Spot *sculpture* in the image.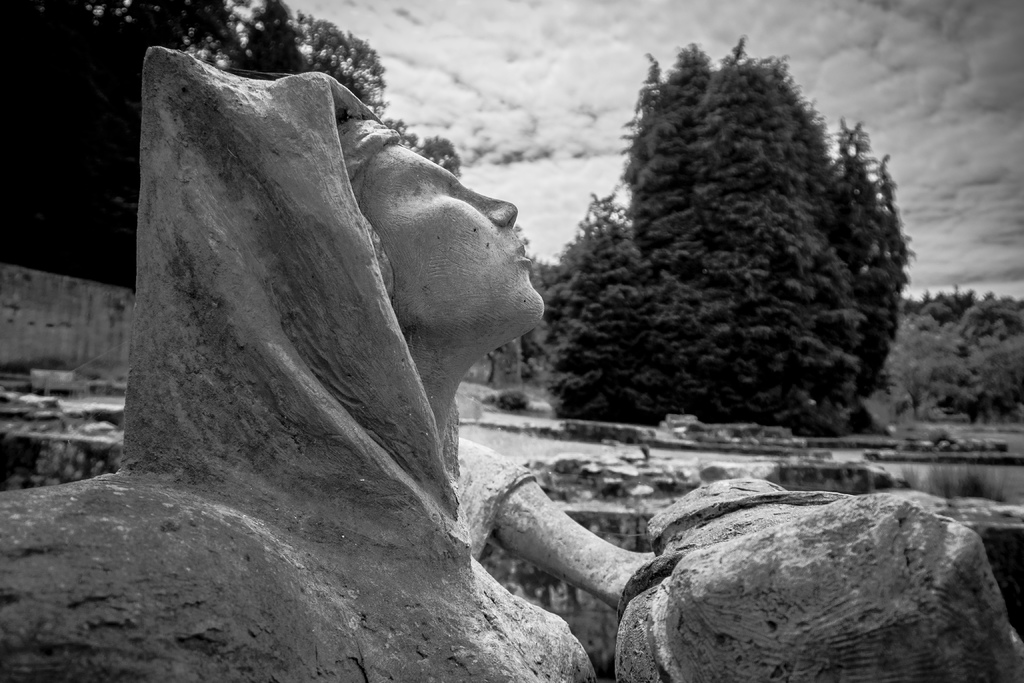
*sculpture* found at box(125, 22, 617, 597).
